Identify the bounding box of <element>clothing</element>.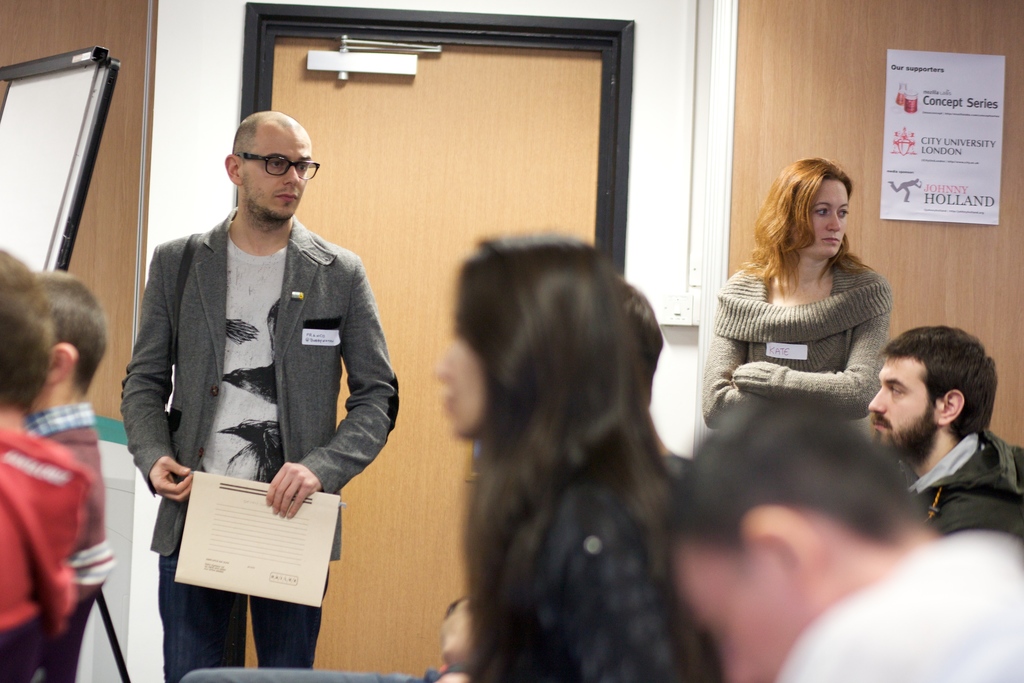
699,255,891,426.
